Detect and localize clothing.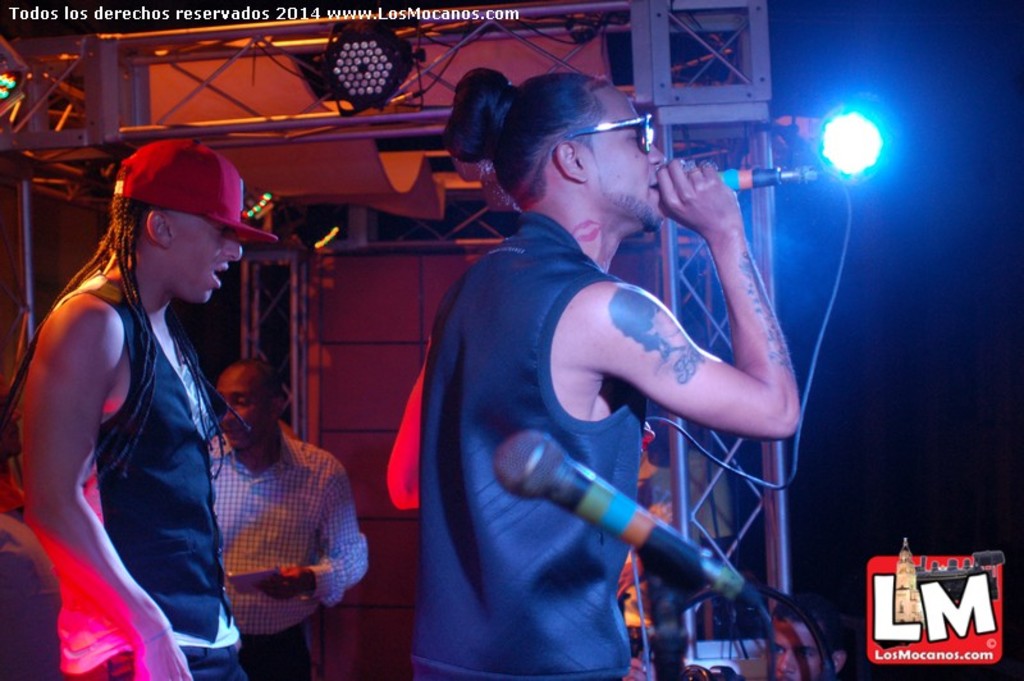
Localized at <bbox>401, 204, 646, 680</bbox>.
